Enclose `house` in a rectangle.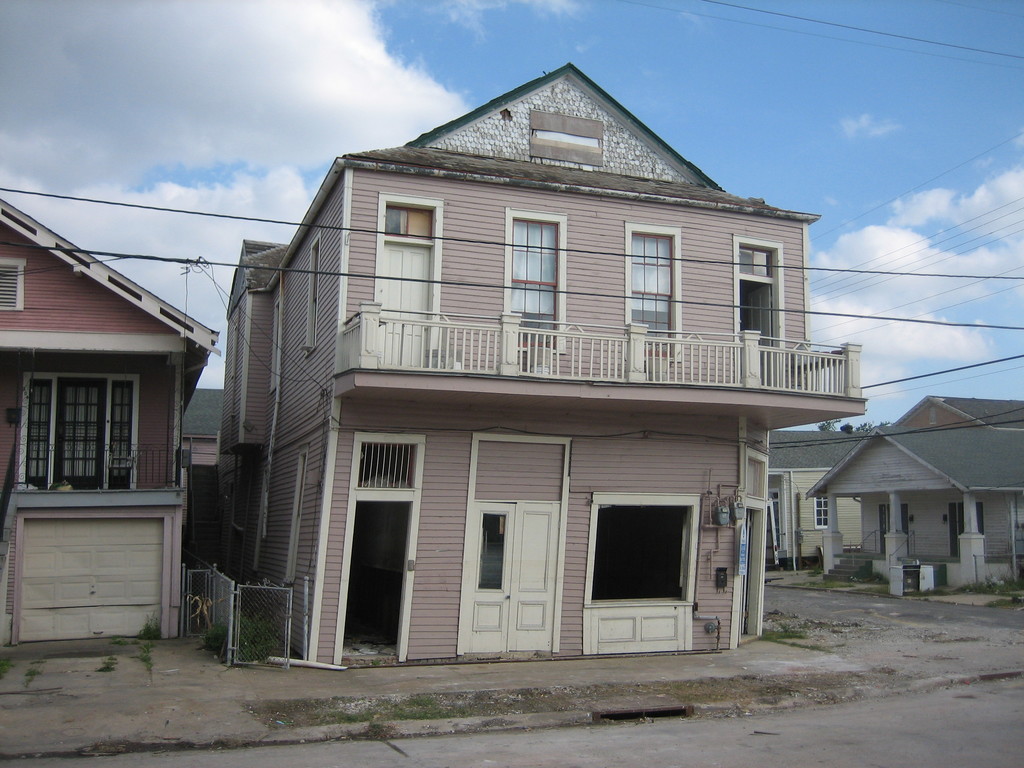
{"left": 218, "top": 59, "right": 877, "bottom": 676}.
